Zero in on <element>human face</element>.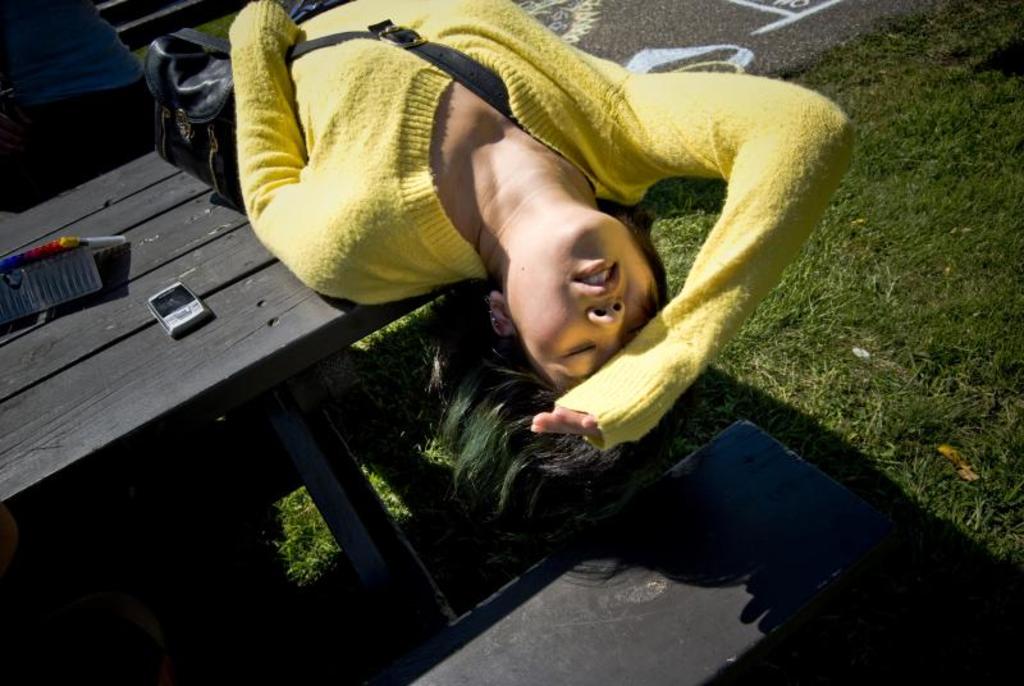
Zeroed in: <bbox>497, 209, 666, 395</bbox>.
